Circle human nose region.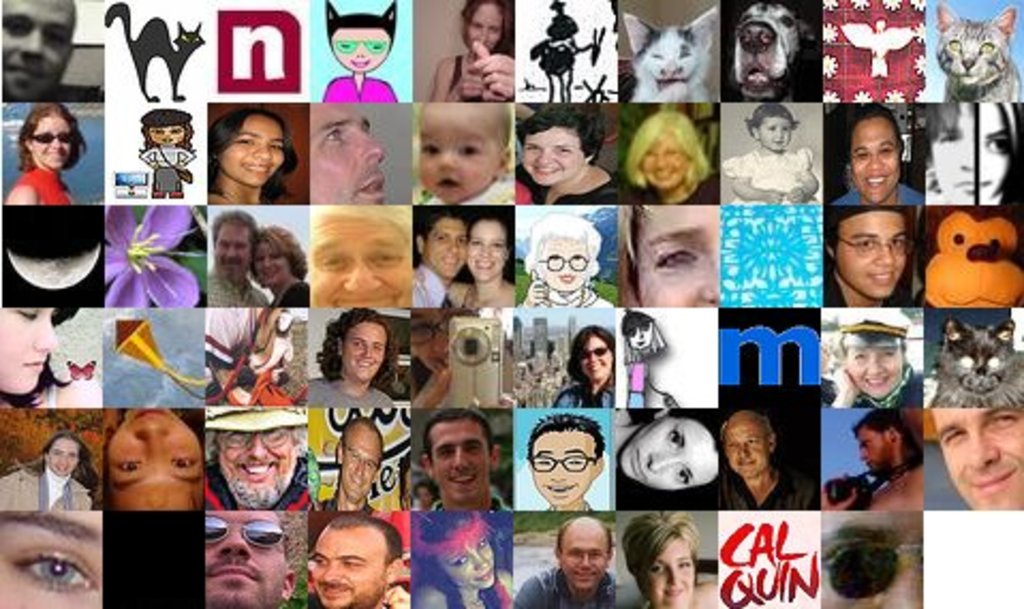
Region: (481, 244, 492, 263).
